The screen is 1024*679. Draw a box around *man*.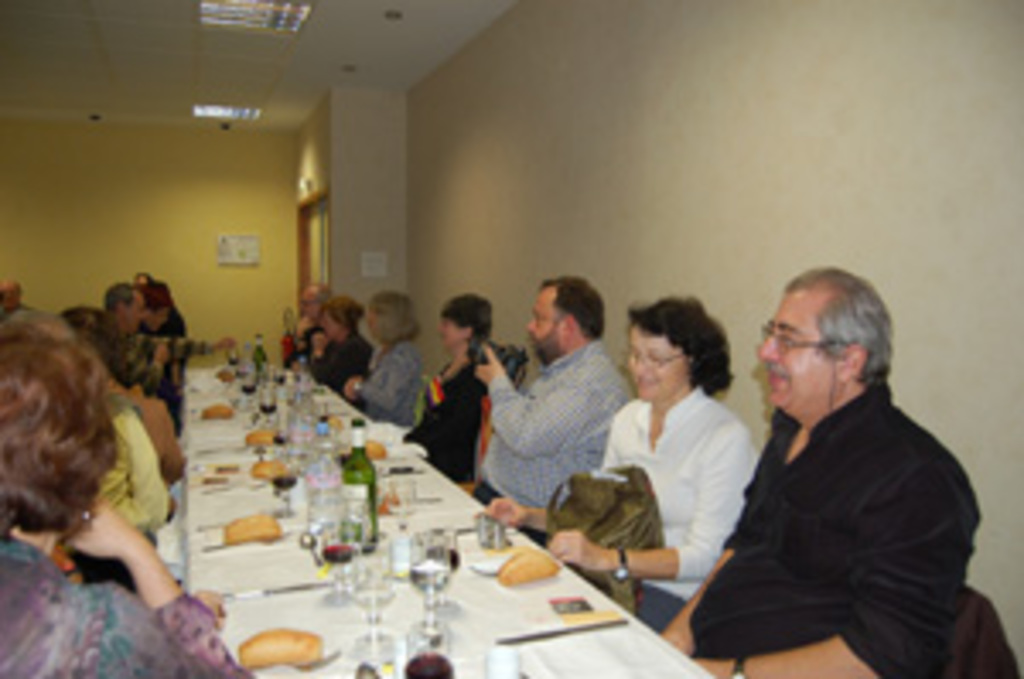
region(686, 263, 990, 665).
